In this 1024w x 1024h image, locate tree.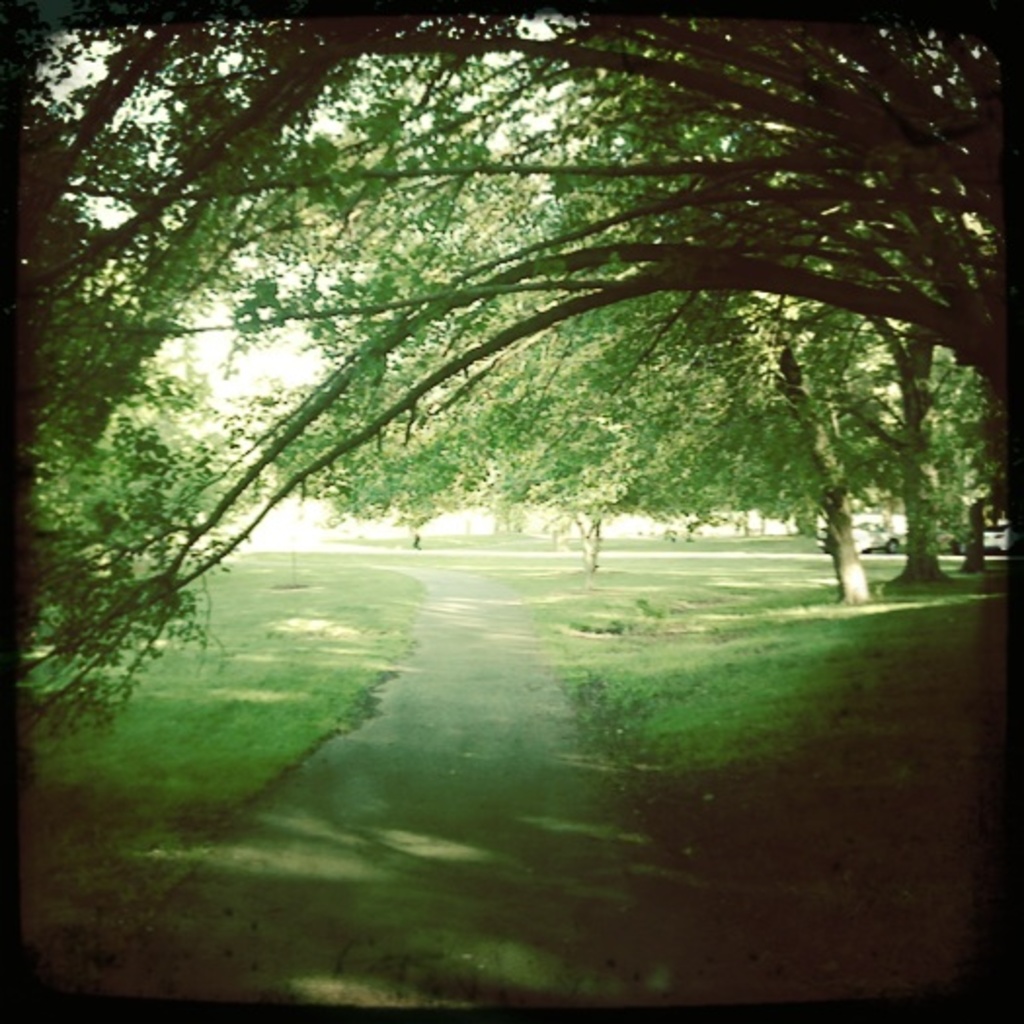
Bounding box: 16 12 1022 993.
